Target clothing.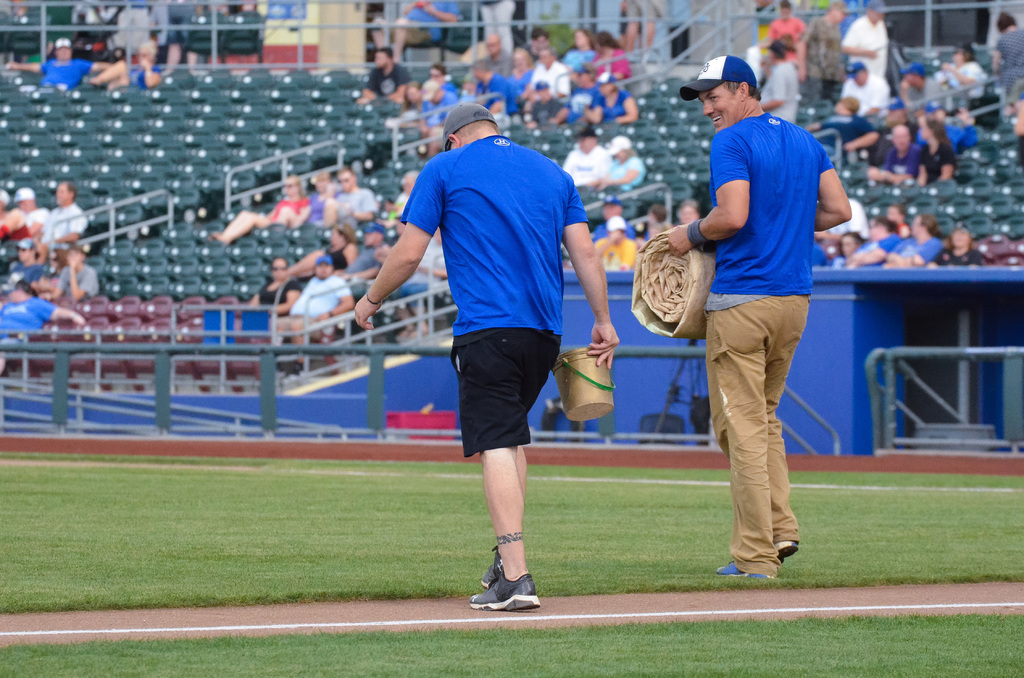
Target region: box(597, 46, 625, 82).
